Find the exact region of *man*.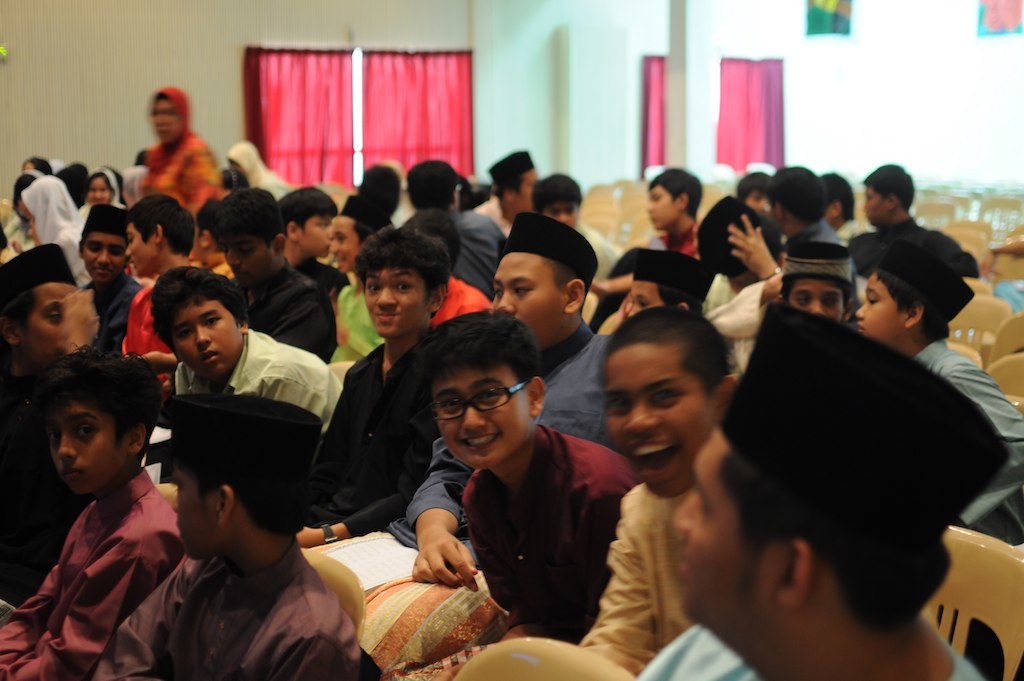
Exact region: box=[389, 155, 506, 303].
